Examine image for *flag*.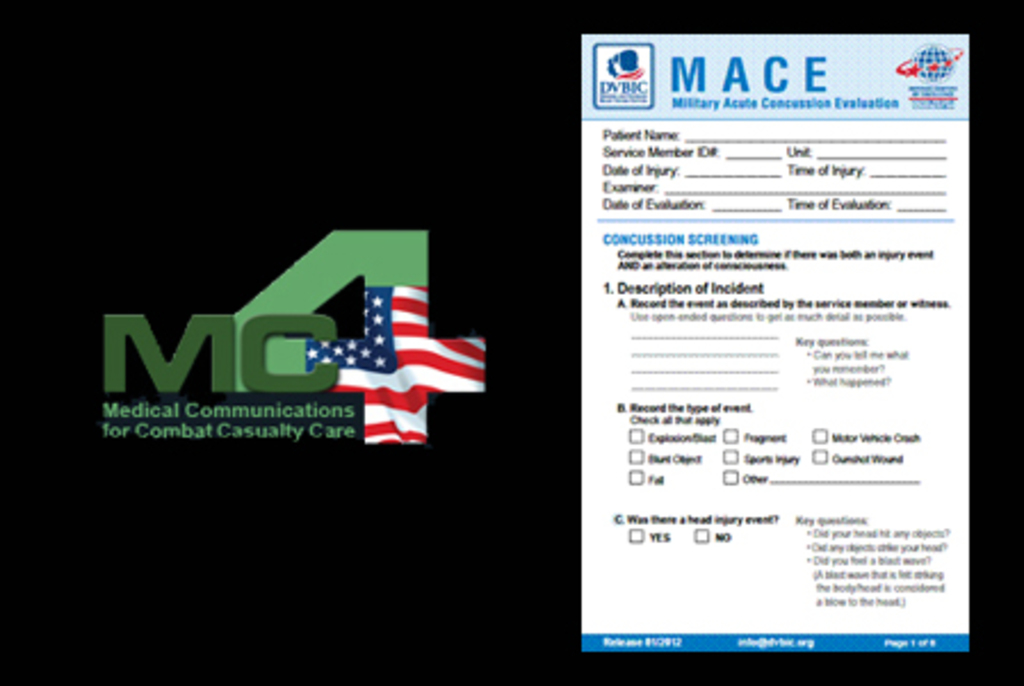
Examination result: rect(296, 273, 497, 449).
